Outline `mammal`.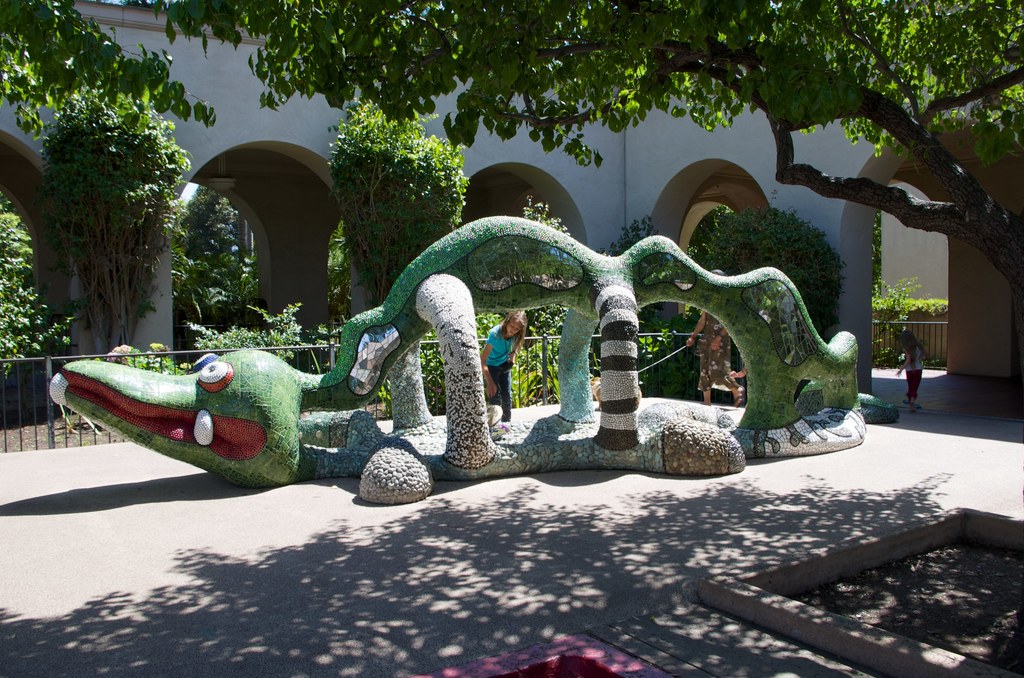
Outline: (left=730, top=363, right=746, bottom=383).
